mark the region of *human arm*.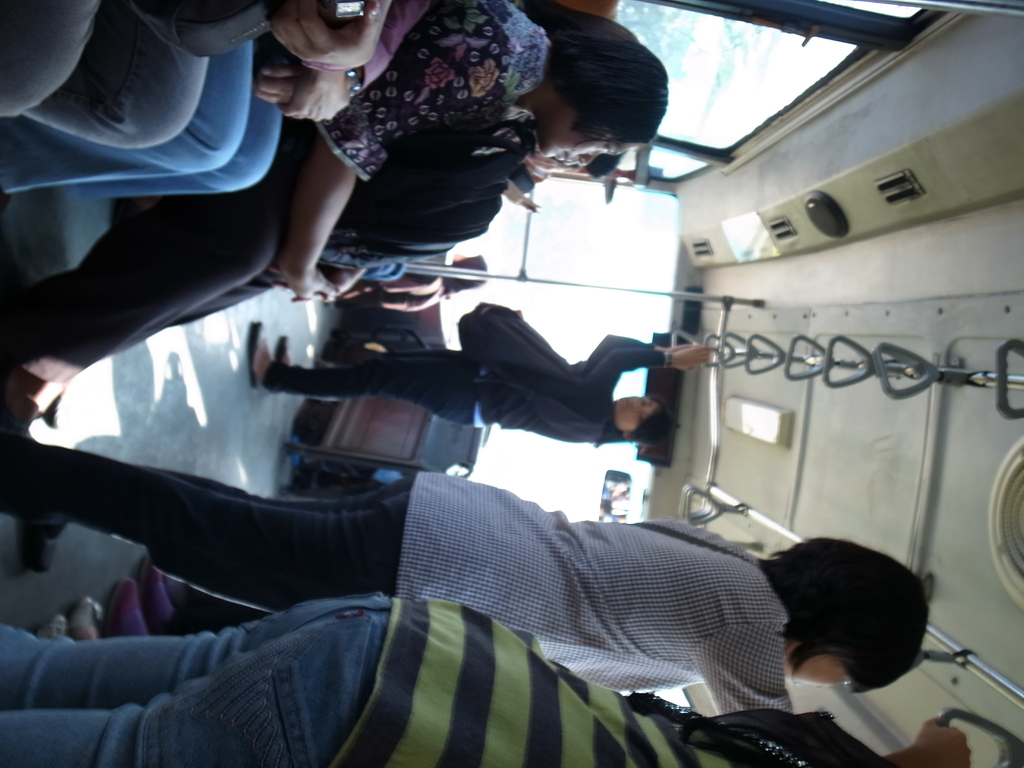
Region: 692:622:973:767.
